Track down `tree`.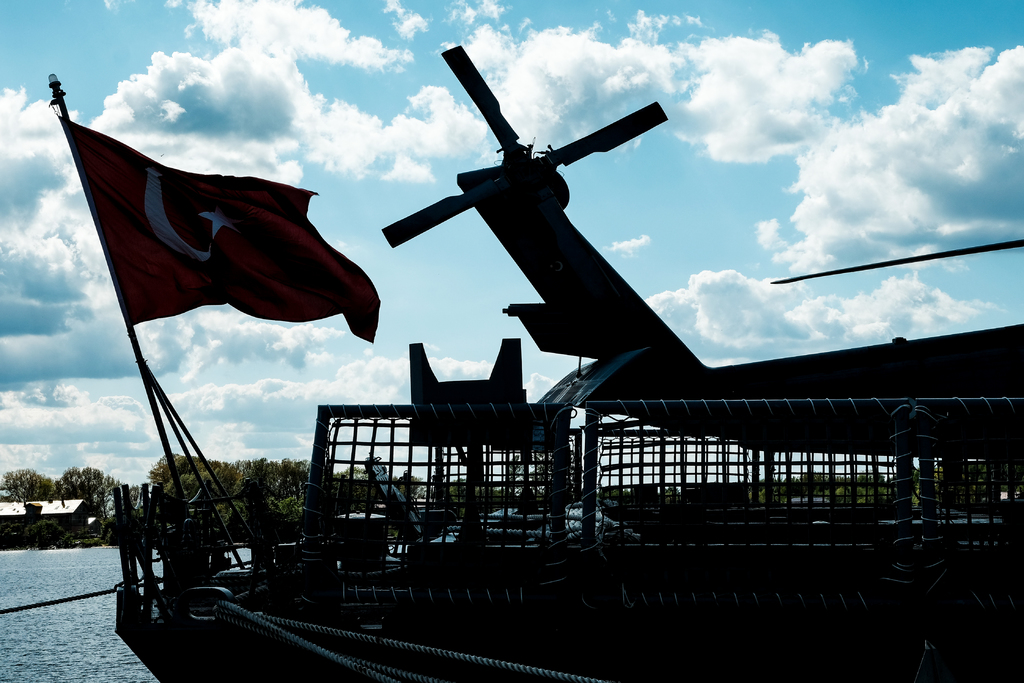
Tracked to select_region(43, 457, 157, 547).
